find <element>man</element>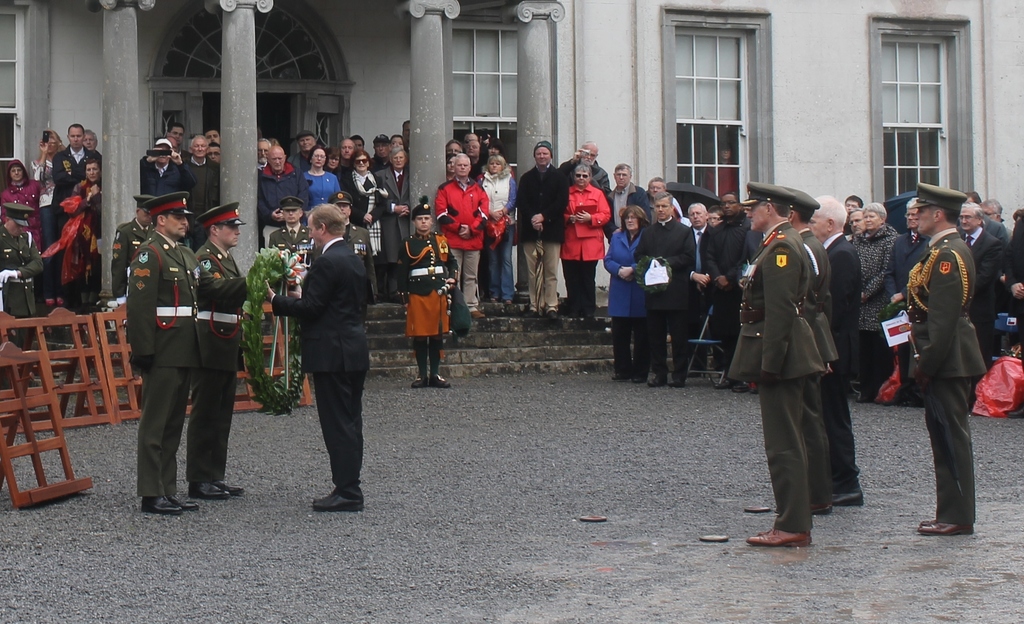
BBox(332, 129, 362, 190)
